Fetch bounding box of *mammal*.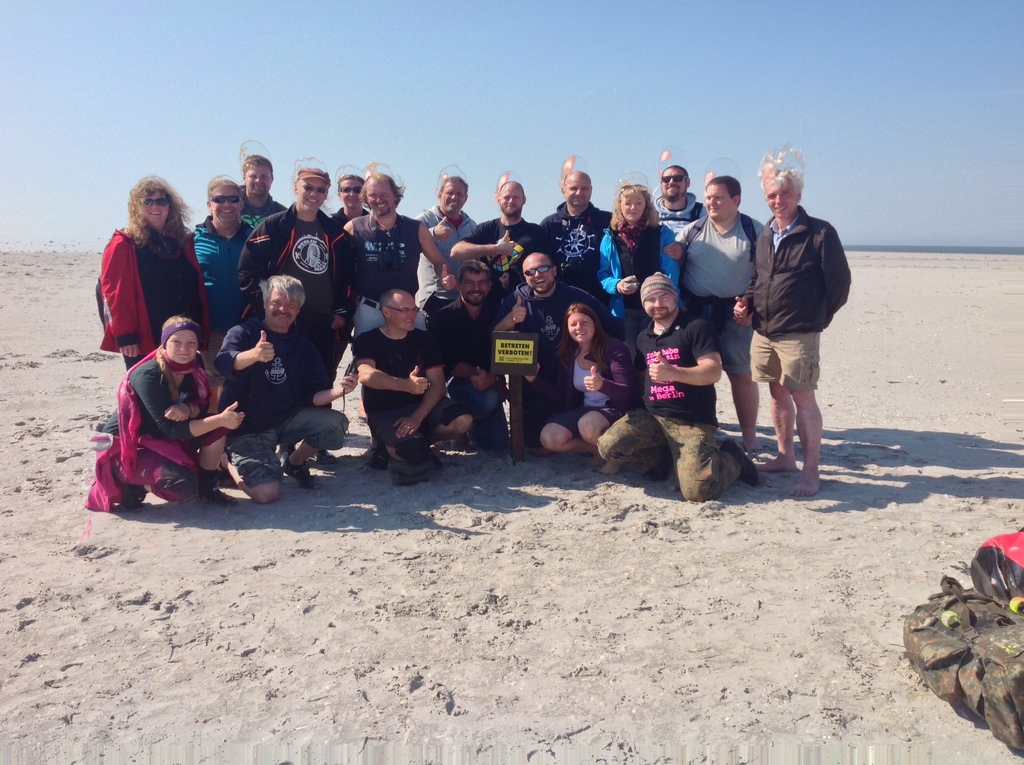
Bbox: (411, 172, 479, 273).
